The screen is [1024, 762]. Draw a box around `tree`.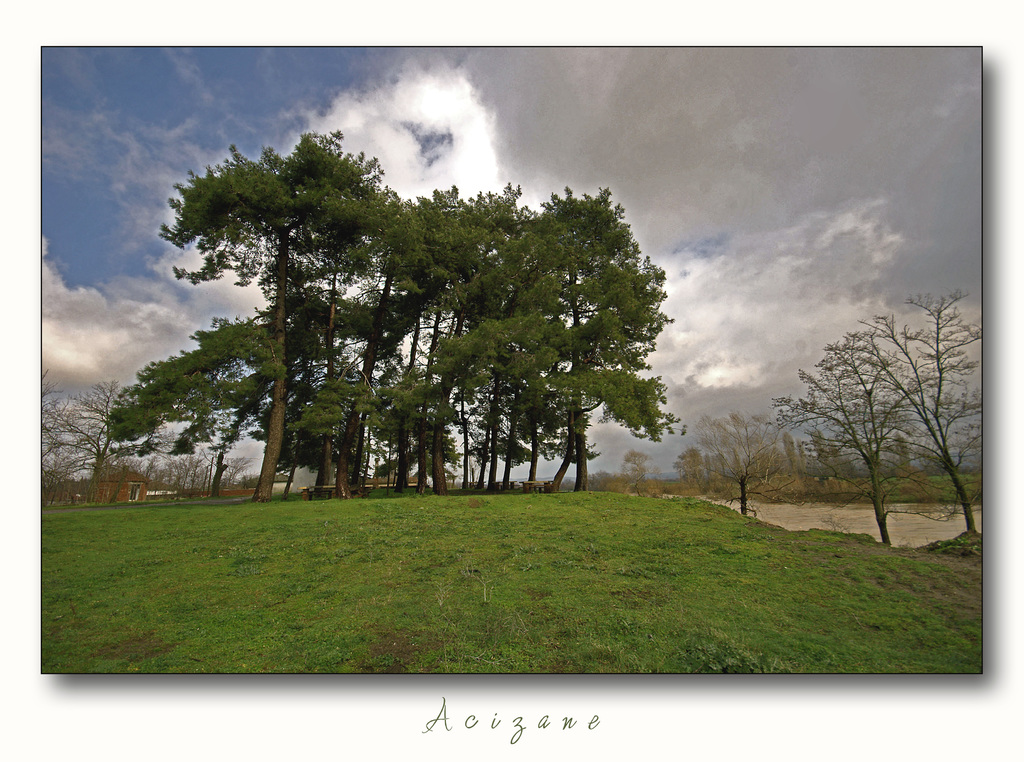
select_region(771, 339, 924, 540).
